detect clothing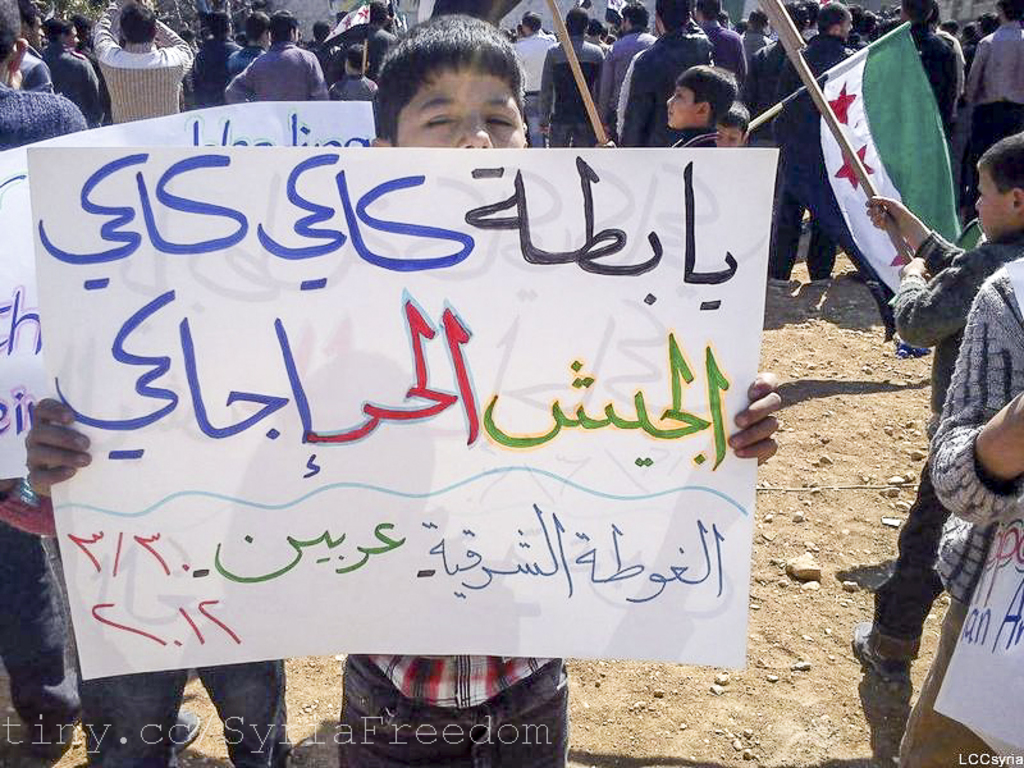
locate(340, 8, 392, 74)
